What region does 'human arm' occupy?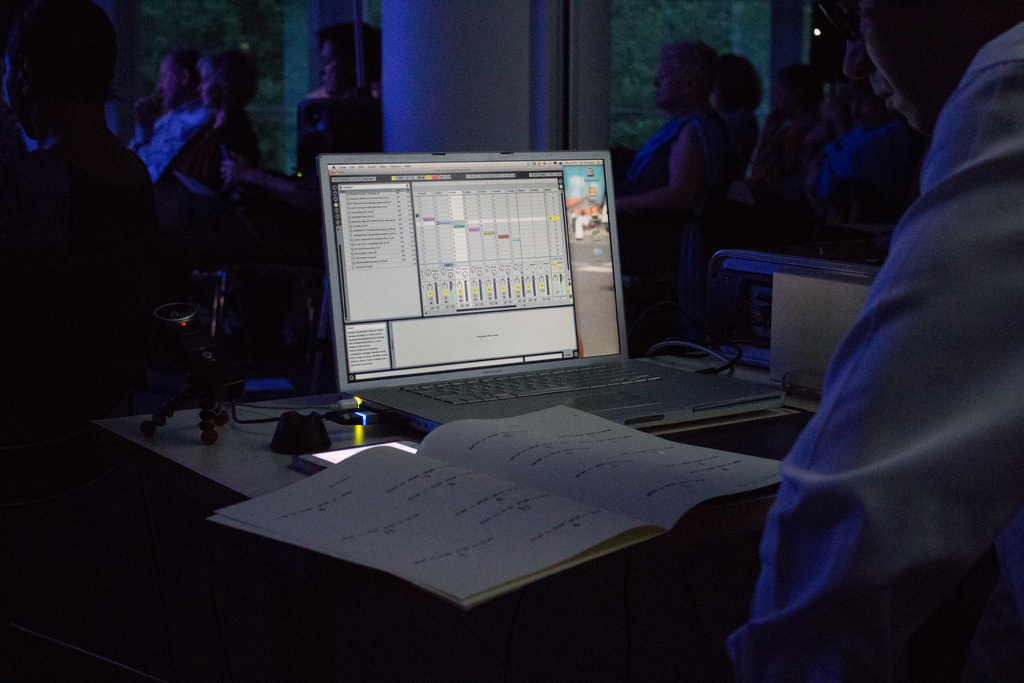
{"x1": 737, "y1": 108, "x2": 774, "y2": 188}.
